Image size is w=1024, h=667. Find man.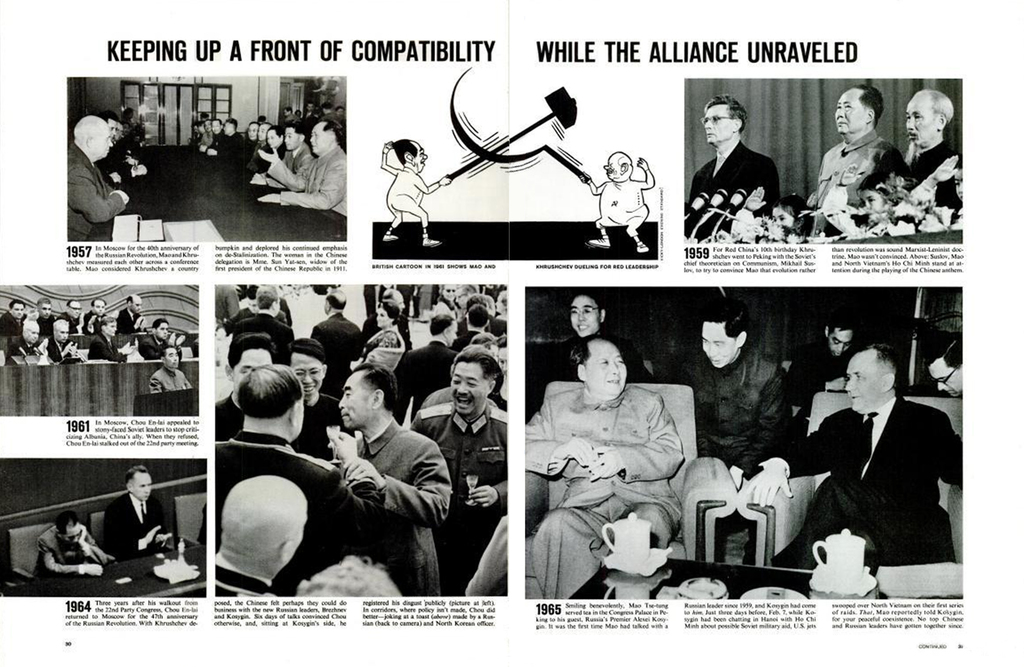
212, 475, 307, 600.
